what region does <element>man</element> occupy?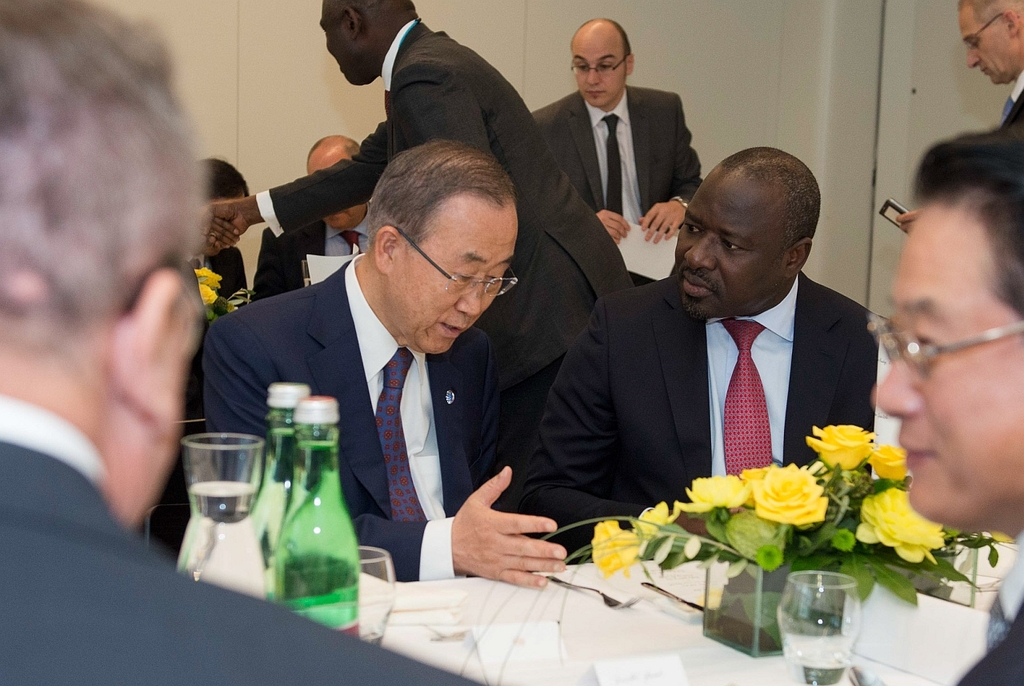
Rect(0, 0, 485, 685).
